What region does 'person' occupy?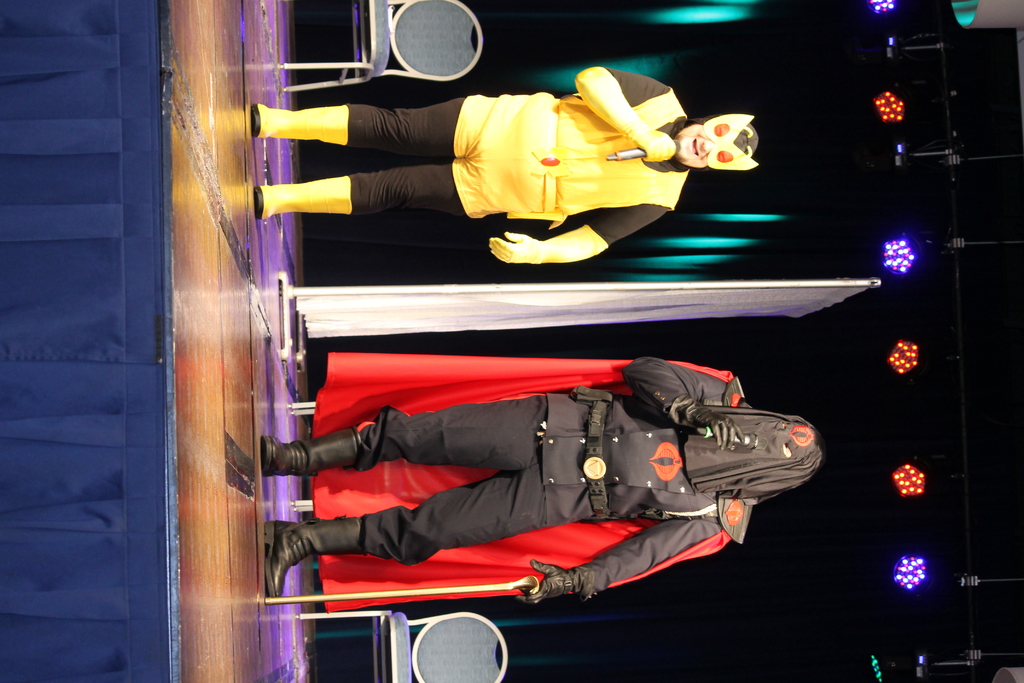
region(268, 358, 829, 601).
